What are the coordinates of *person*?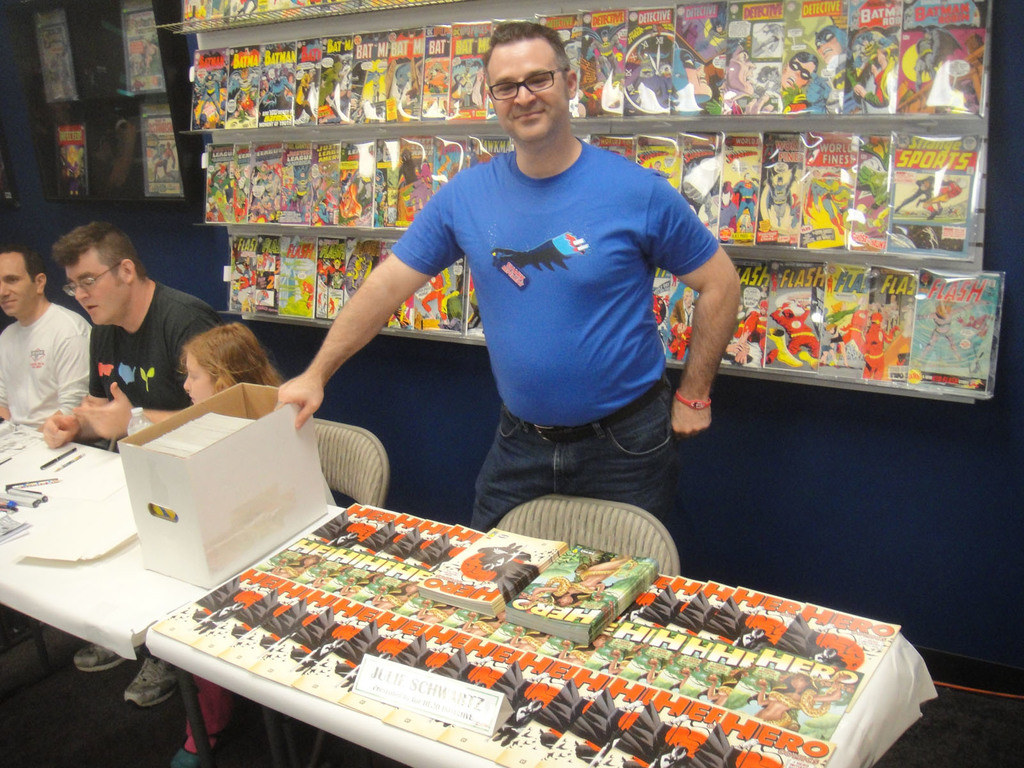
(769,301,820,367).
